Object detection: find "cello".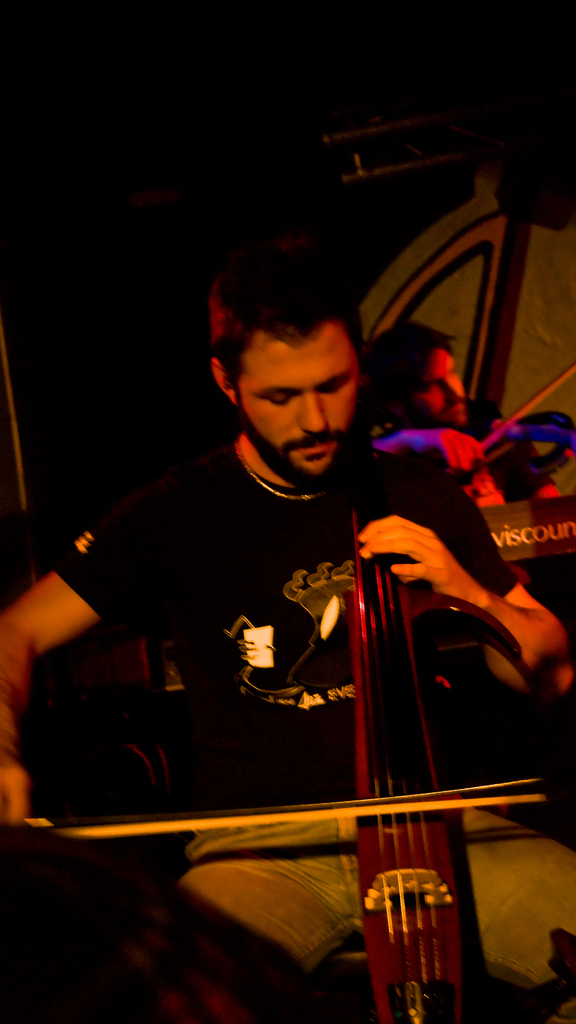
bbox=[303, 482, 480, 1023].
